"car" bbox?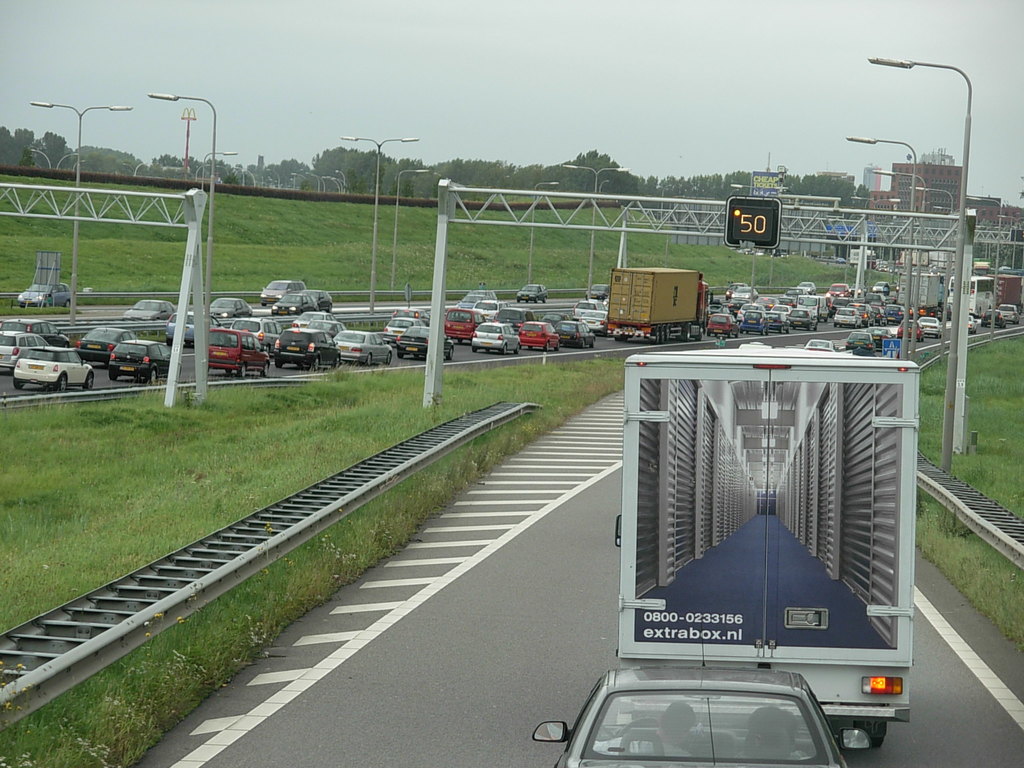
(x1=552, y1=655, x2=884, y2=765)
